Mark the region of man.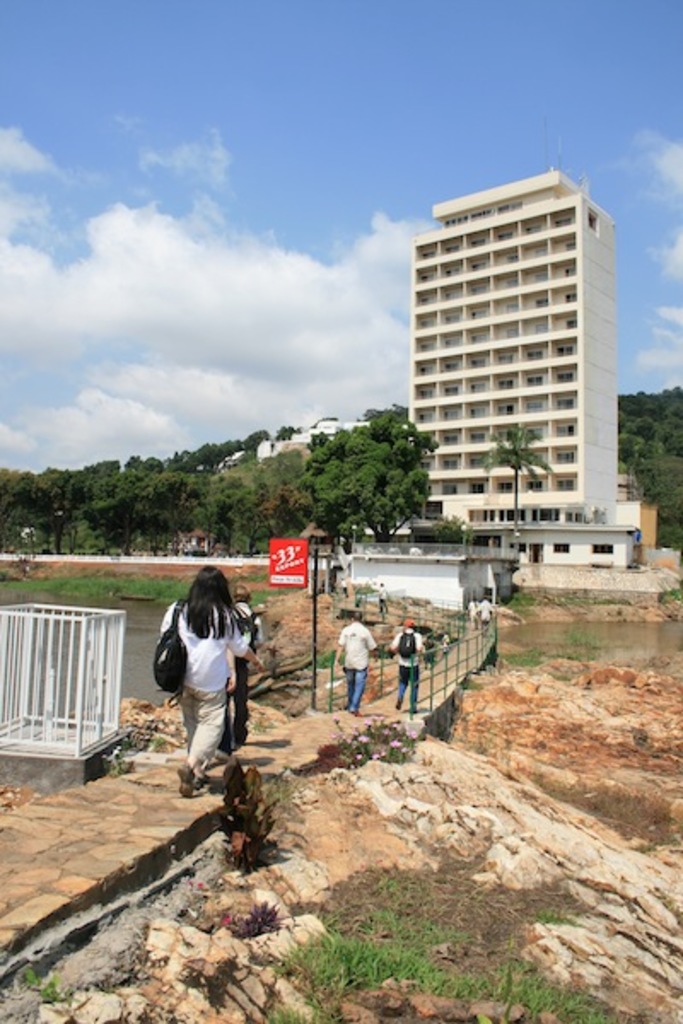
Region: bbox=[475, 597, 493, 637].
